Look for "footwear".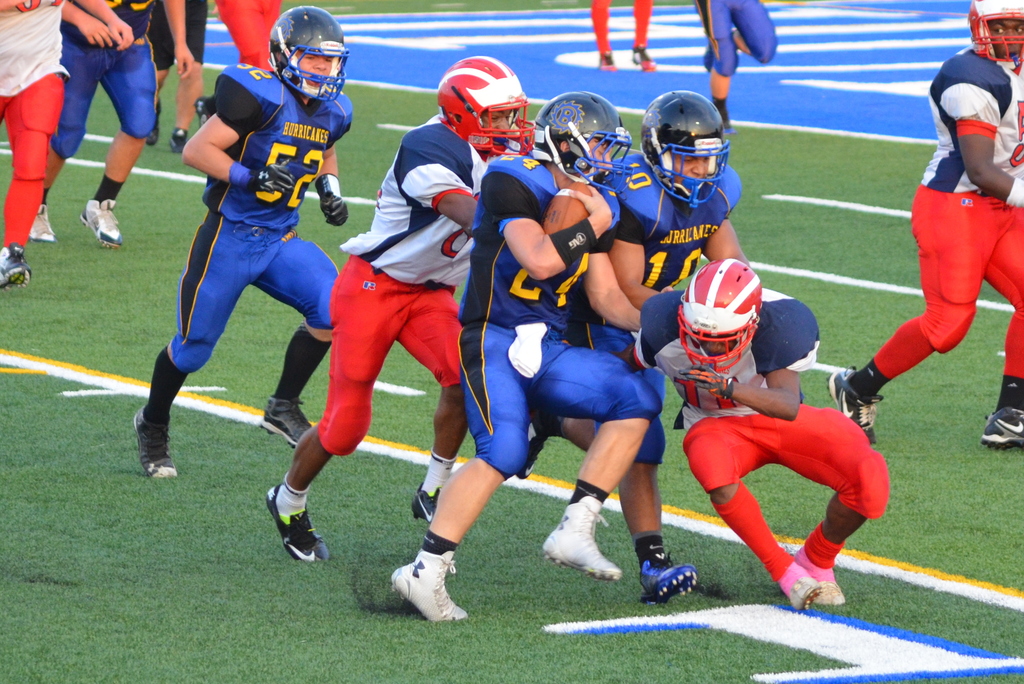
Found: [167,126,188,160].
